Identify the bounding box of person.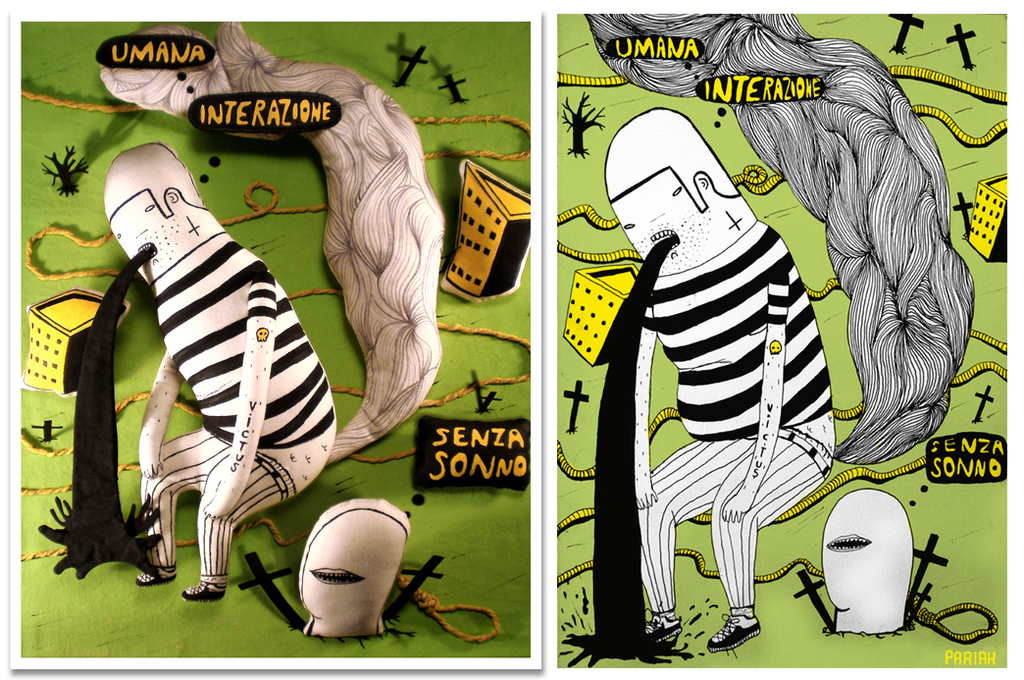
detection(606, 107, 835, 652).
